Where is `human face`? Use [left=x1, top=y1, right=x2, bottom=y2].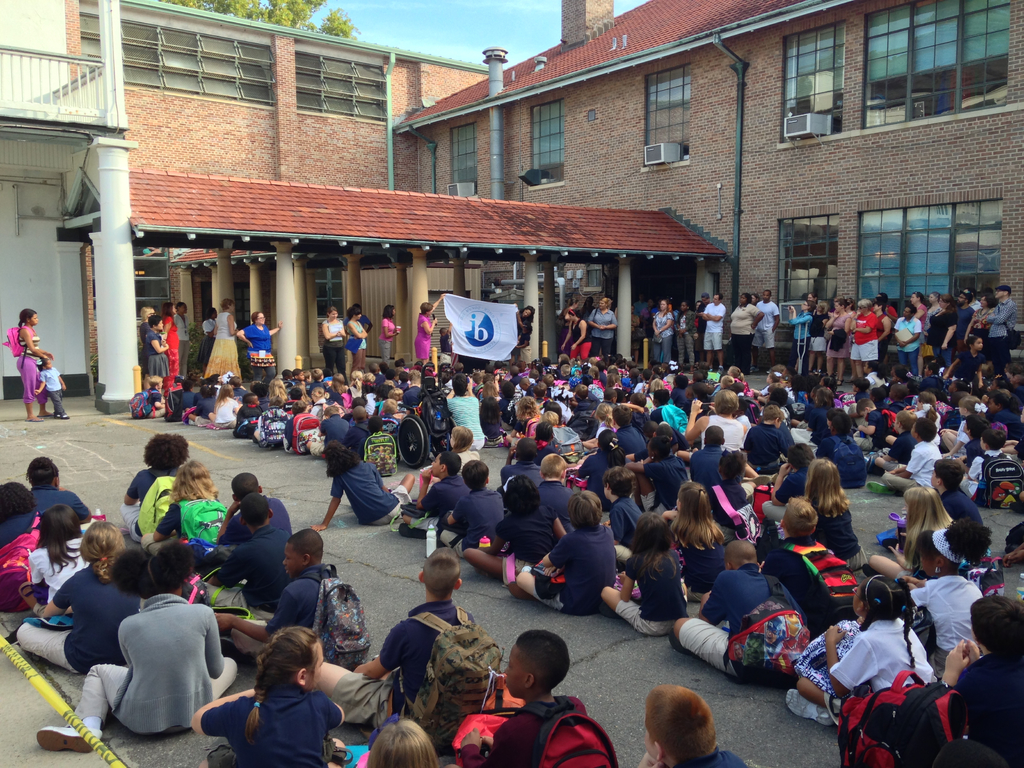
[left=655, top=297, right=669, bottom=312].
